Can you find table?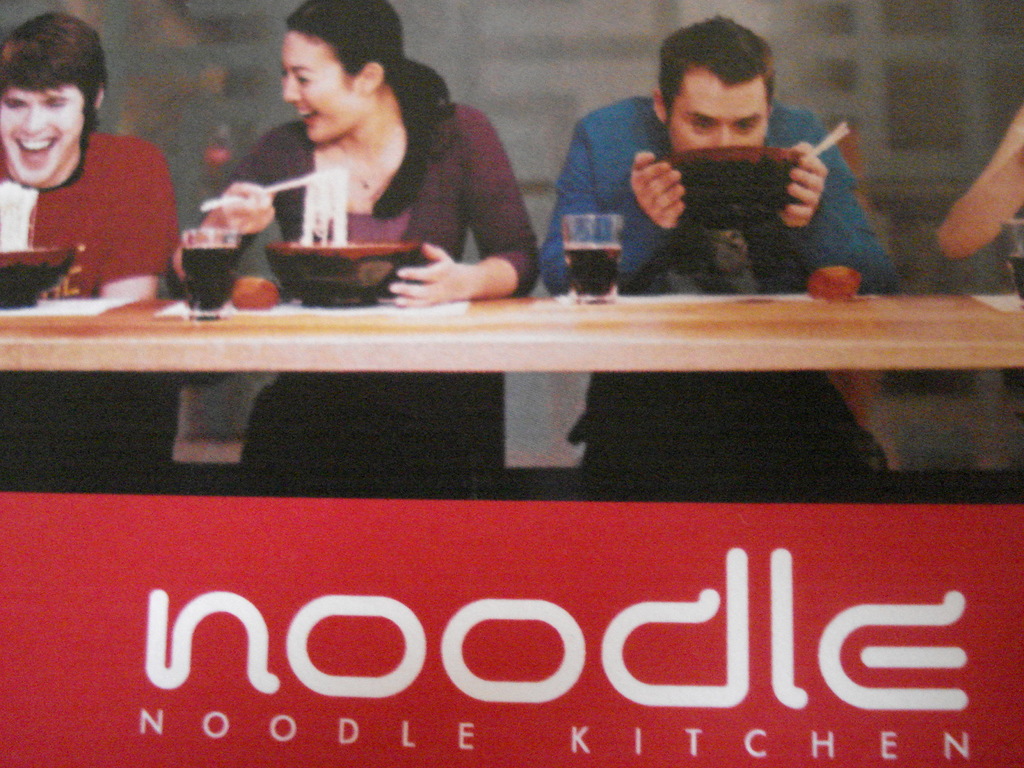
Yes, bounding box: crop(0, 247, 1023, 502).
